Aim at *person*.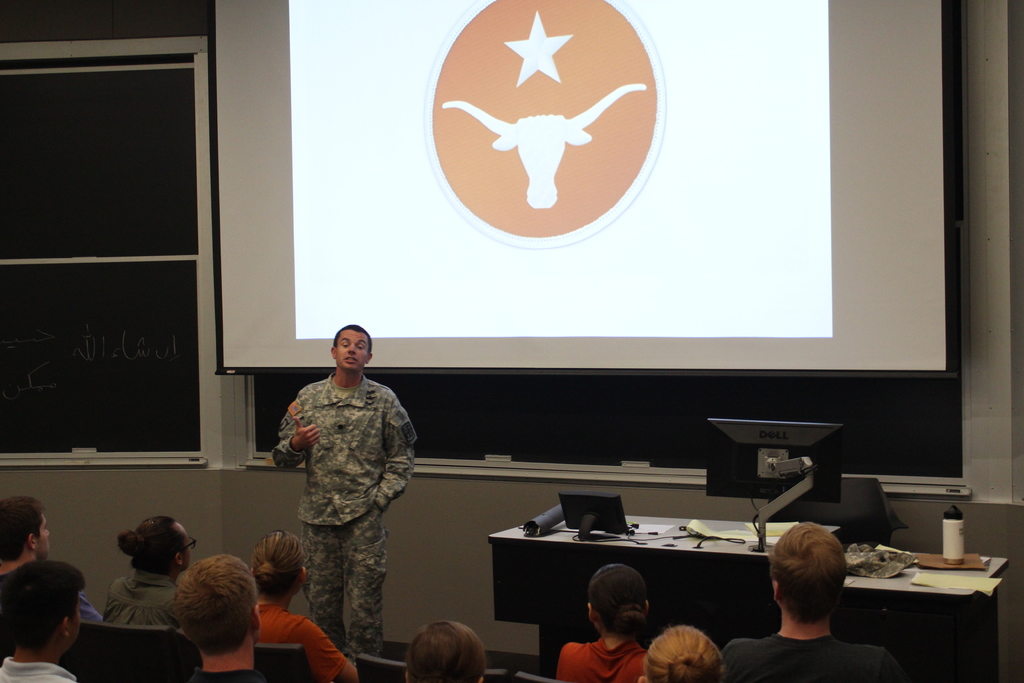
Aimed at (left=248, top=529, right=362, bottom=682).
